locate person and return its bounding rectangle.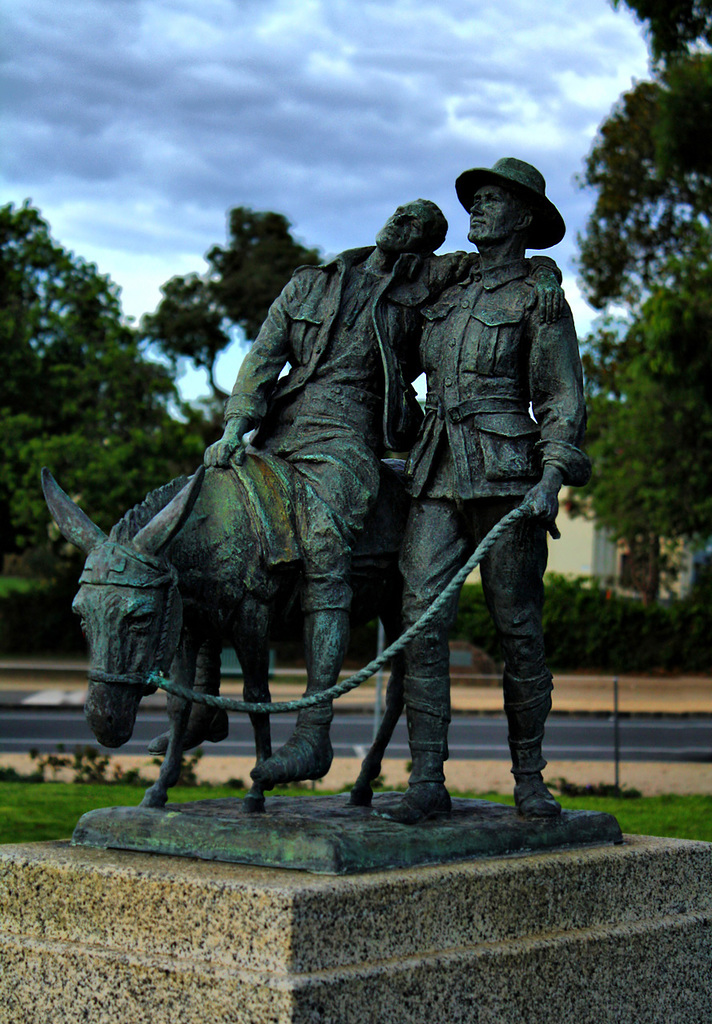
147/196/565/789.
